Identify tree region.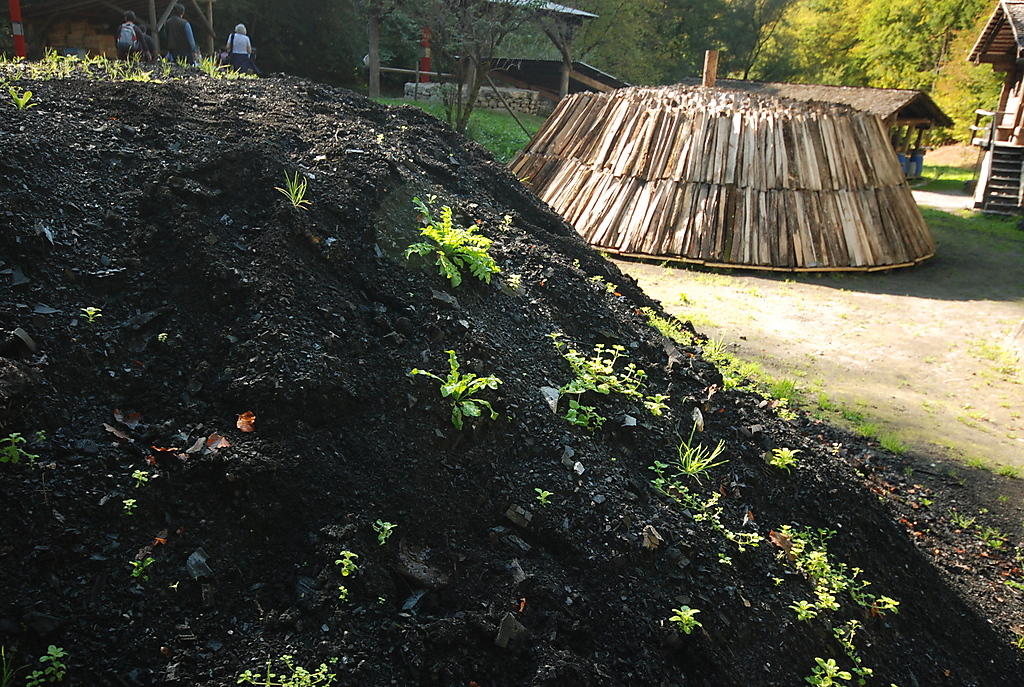
Region: 643,0,780,78.
